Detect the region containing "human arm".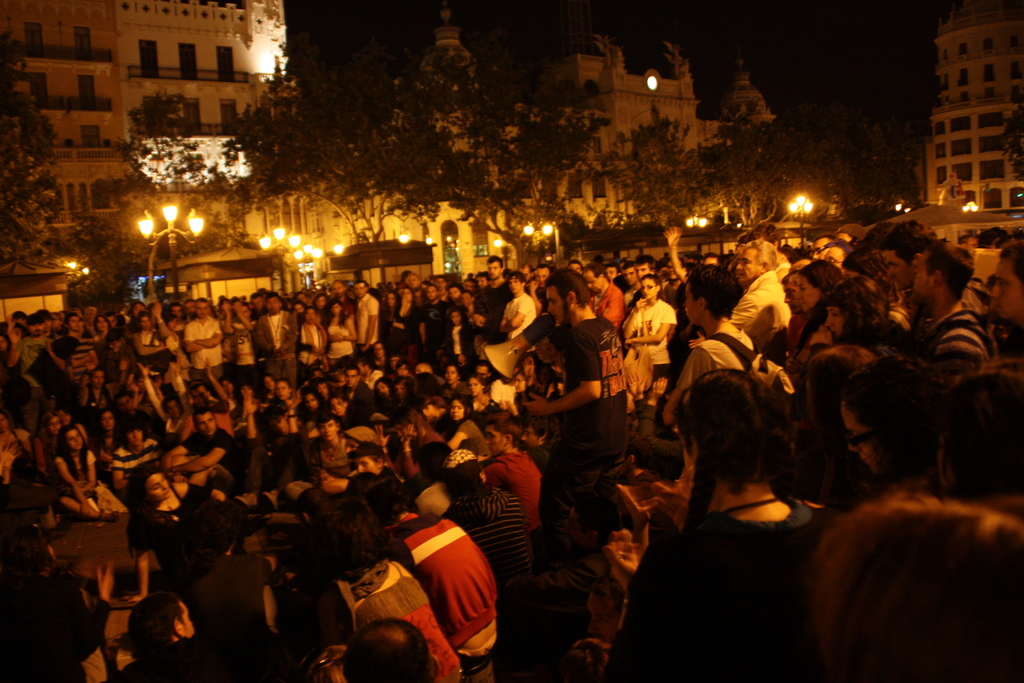
<region>203, 354, 230, 413</region>.
